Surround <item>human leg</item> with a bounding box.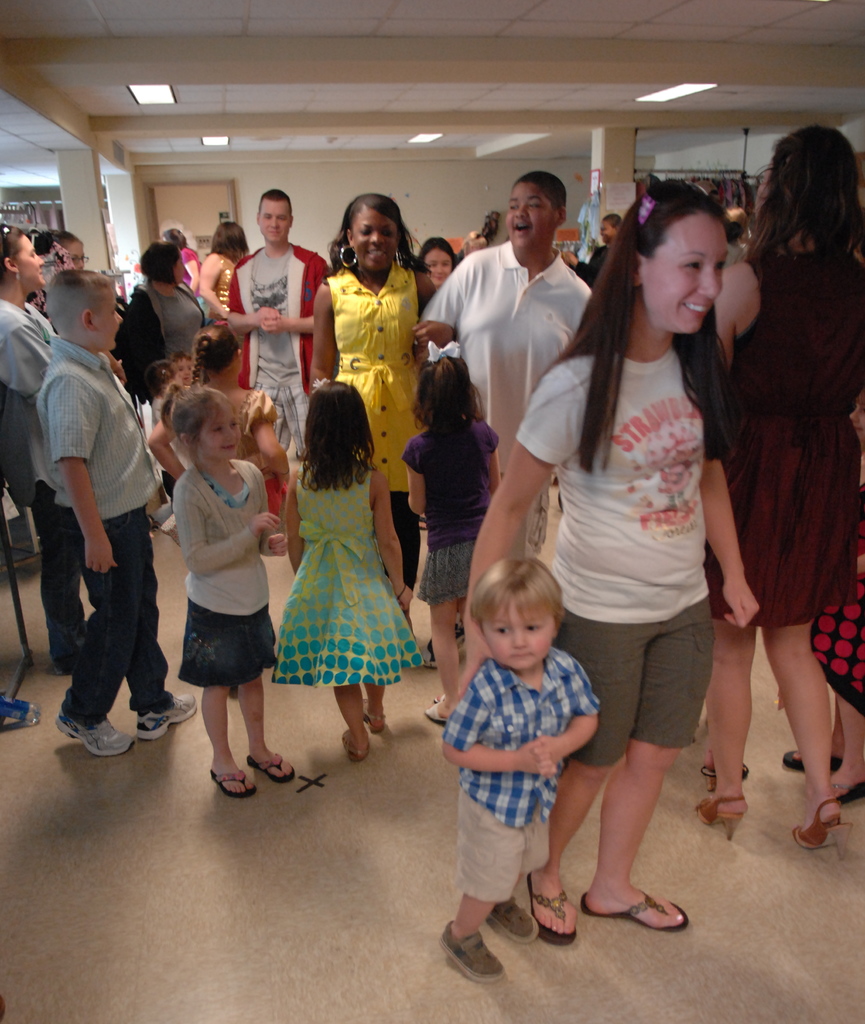
select_region(238, 662, 293, 792).
